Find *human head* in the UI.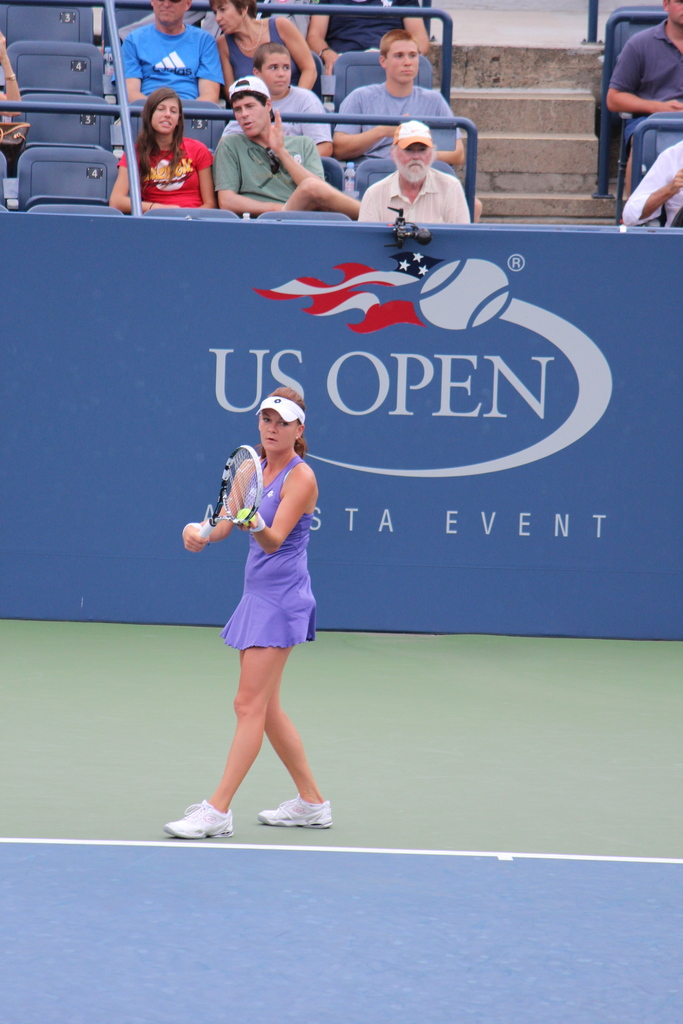
UI element at 251,382,309,461.
